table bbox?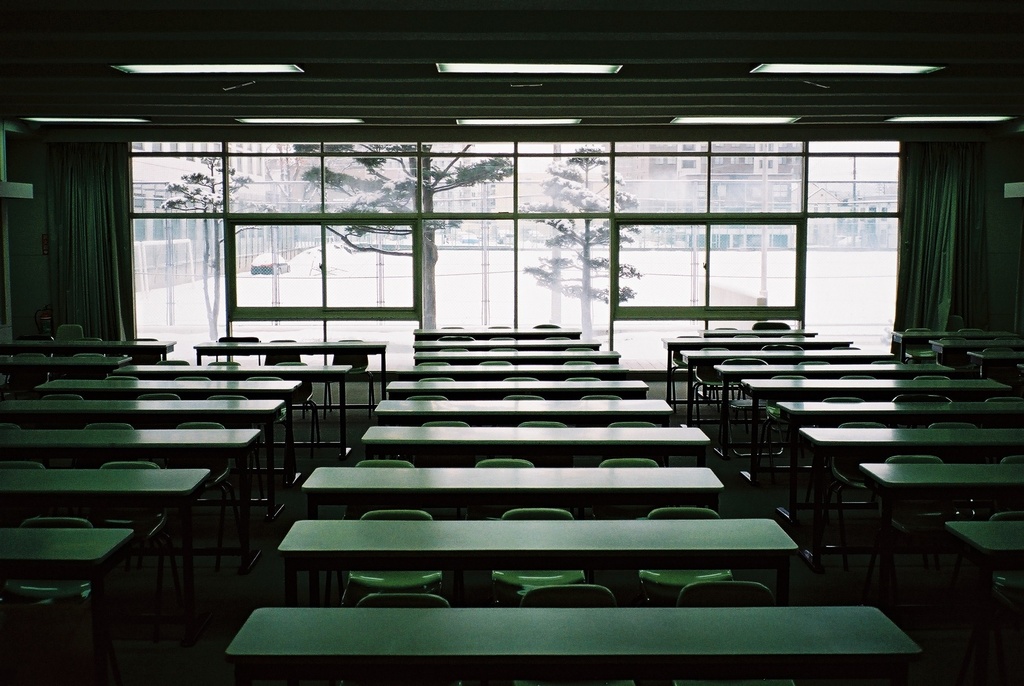
Rect(0, 352, 130, 380)
